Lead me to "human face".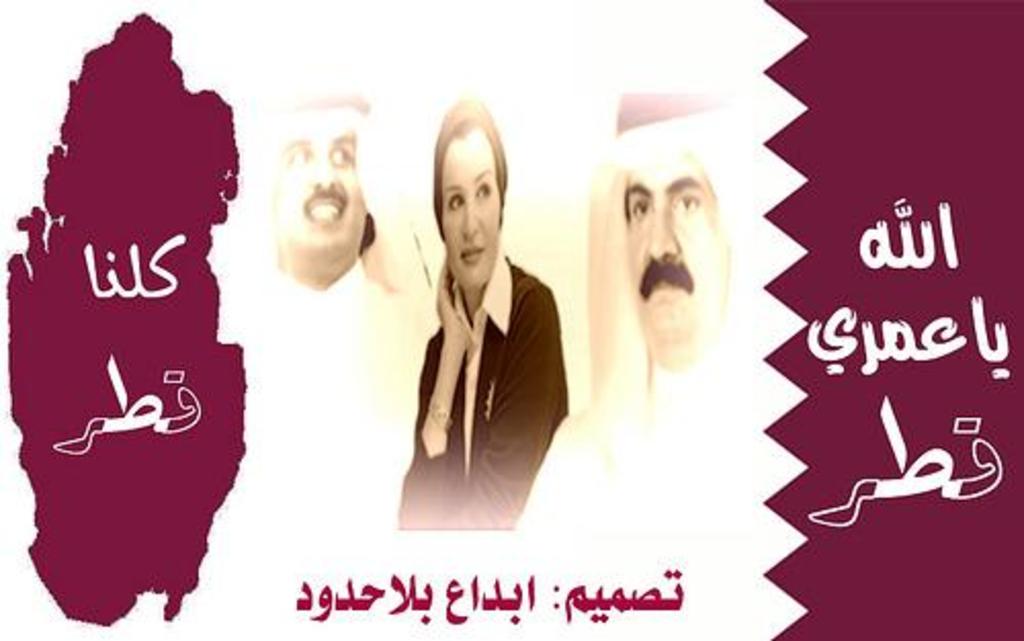
Lead to pyautogui.locateOnScreen(442, 123, 500, 285).
